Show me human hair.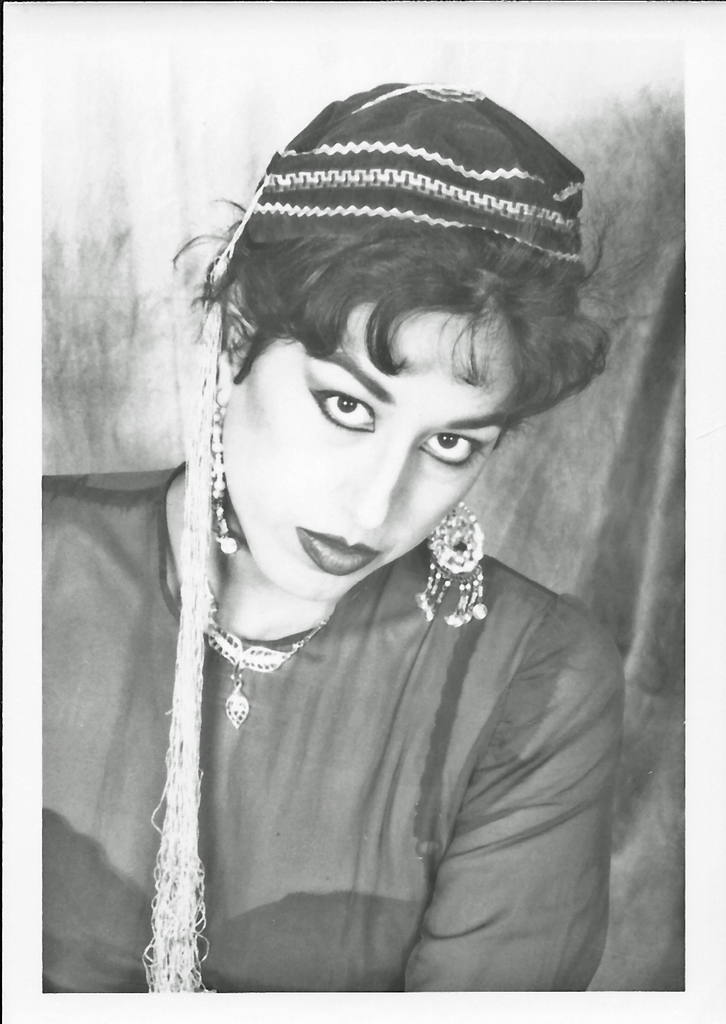
human hair is here: region(167, 220, 654, 380).
